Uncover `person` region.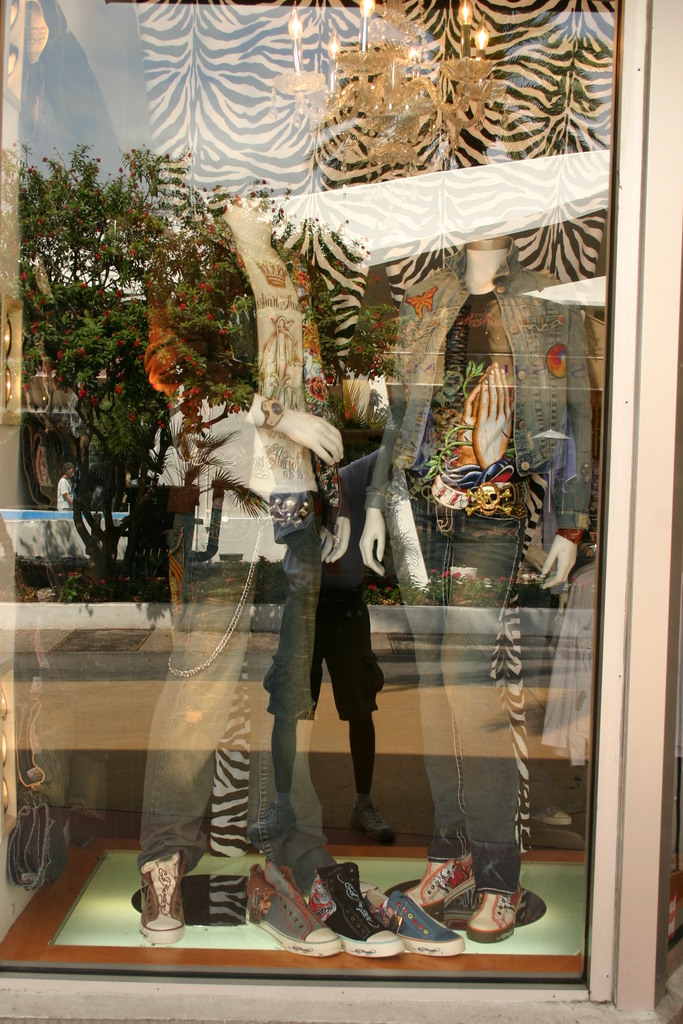
Uncovered: bbox=[145, 168, 340, 951].
